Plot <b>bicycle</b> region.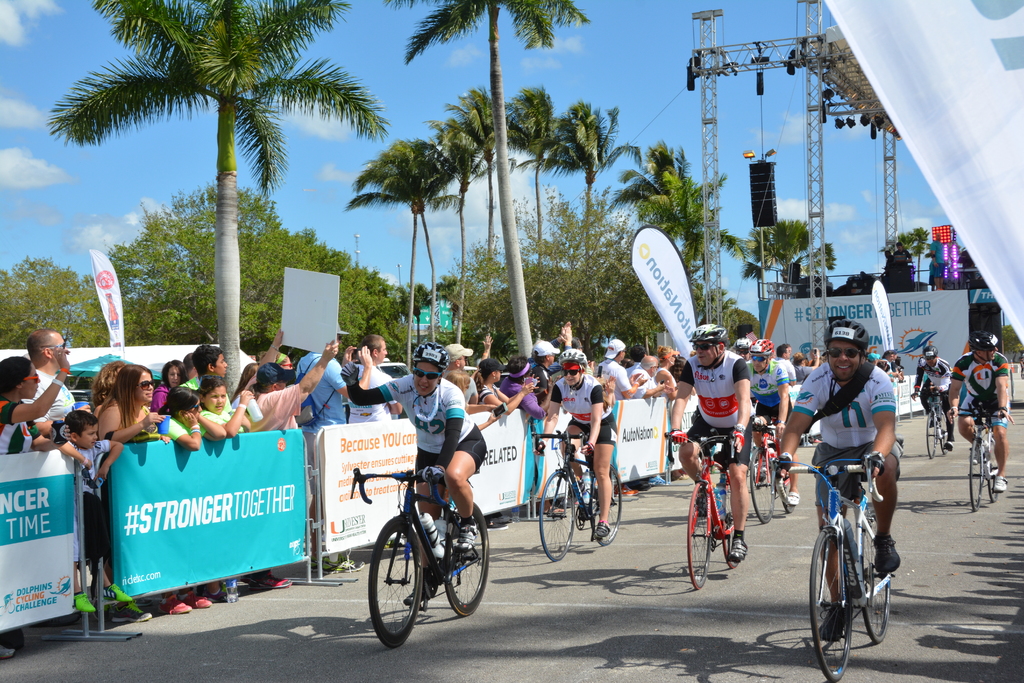
Plotted at 819:437:904:664.
